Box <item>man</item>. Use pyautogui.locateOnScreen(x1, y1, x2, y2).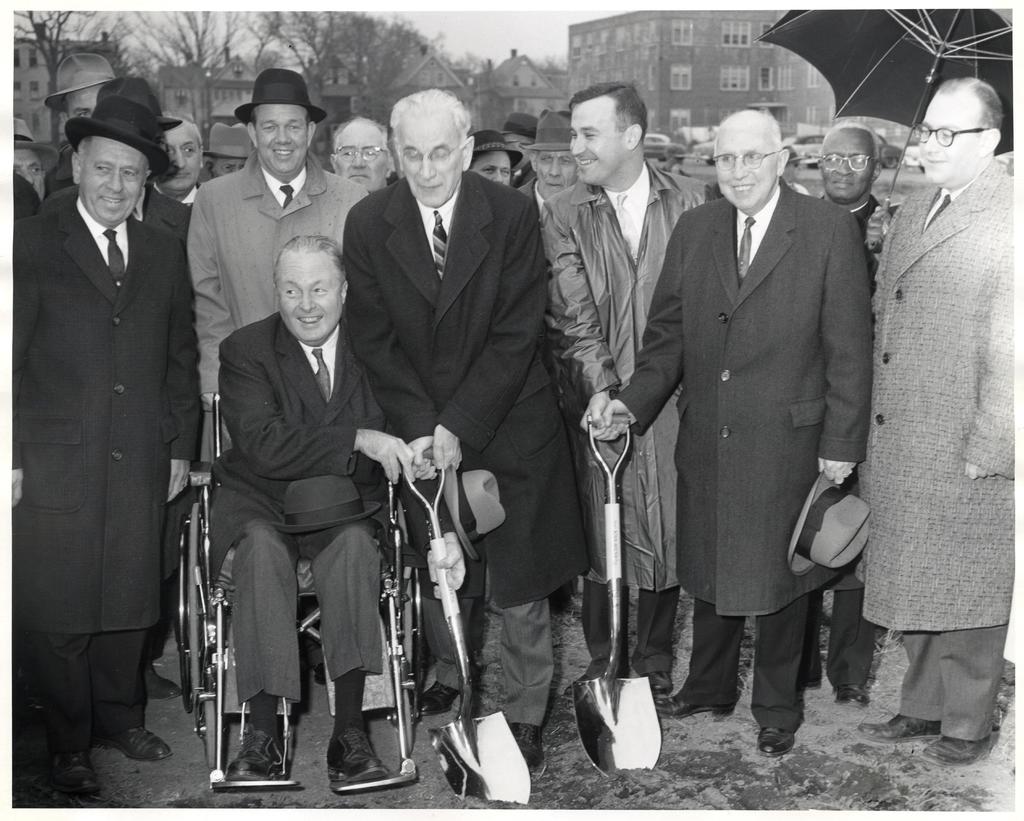
pyautogui.locateOnScreen(518, 107, 582, 212).
